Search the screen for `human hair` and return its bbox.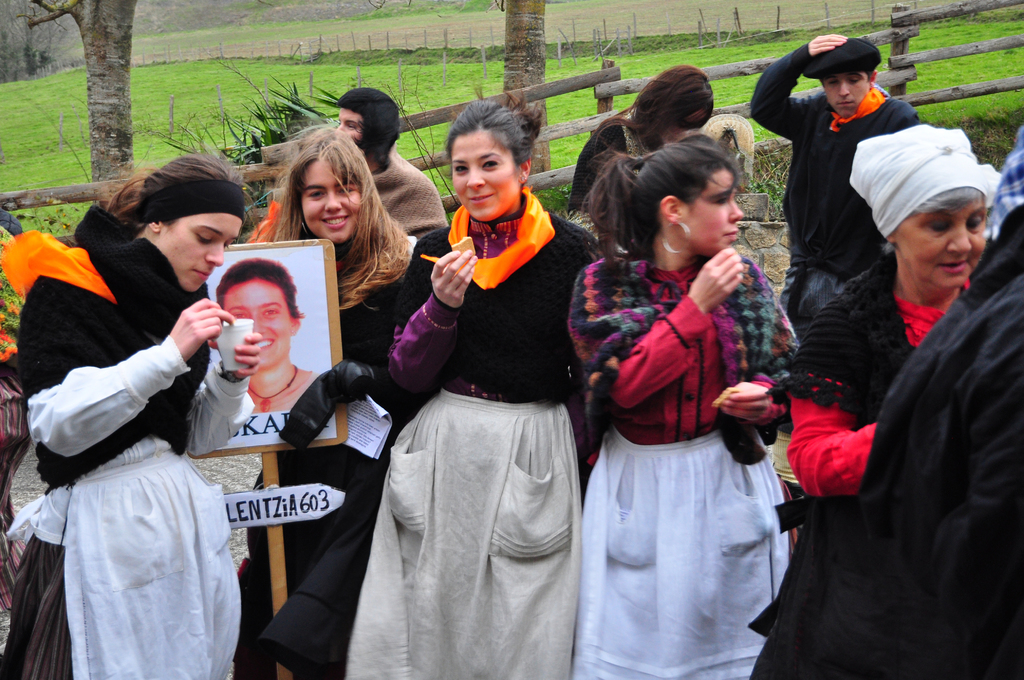
Found: 339:86:401:165.
